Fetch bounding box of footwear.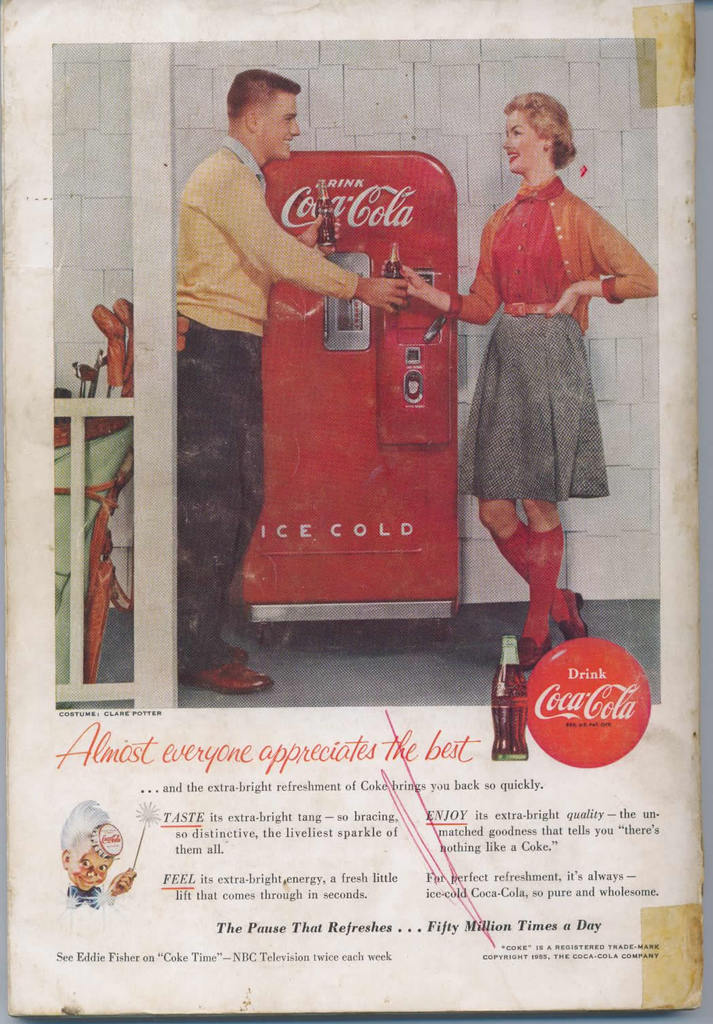
Bbox: {"x1": 179, "y1": 651, "x2": 274, "y2": 696}.
